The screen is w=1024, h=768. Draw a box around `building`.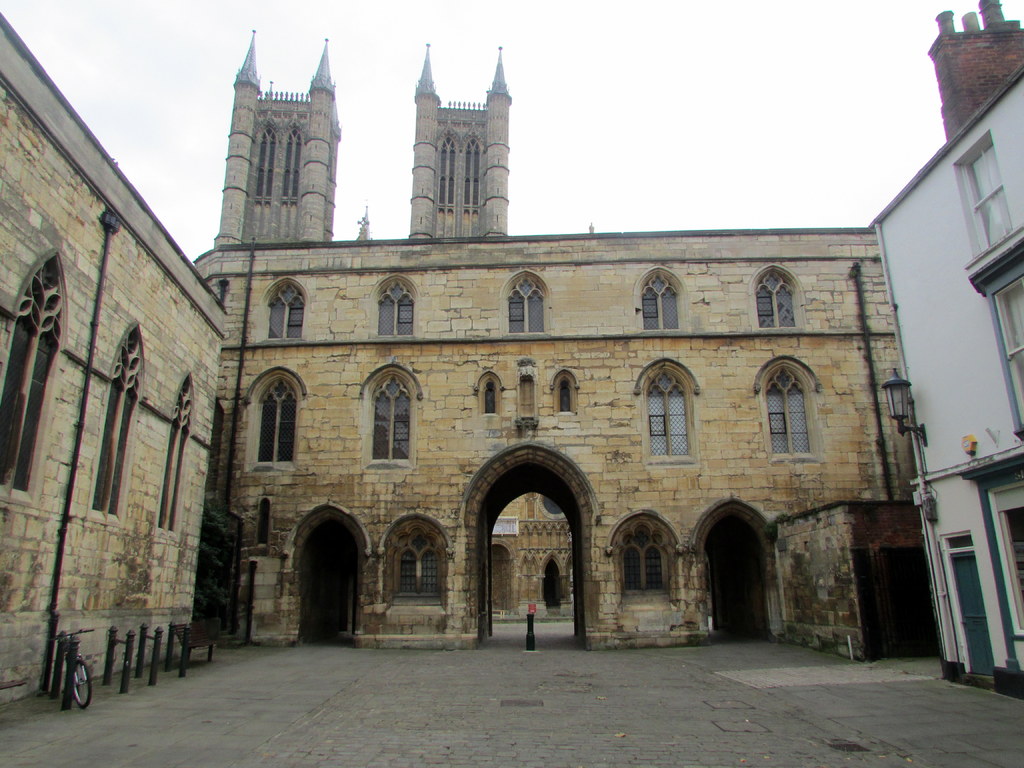
locate(0, 0, 1023, 767).
